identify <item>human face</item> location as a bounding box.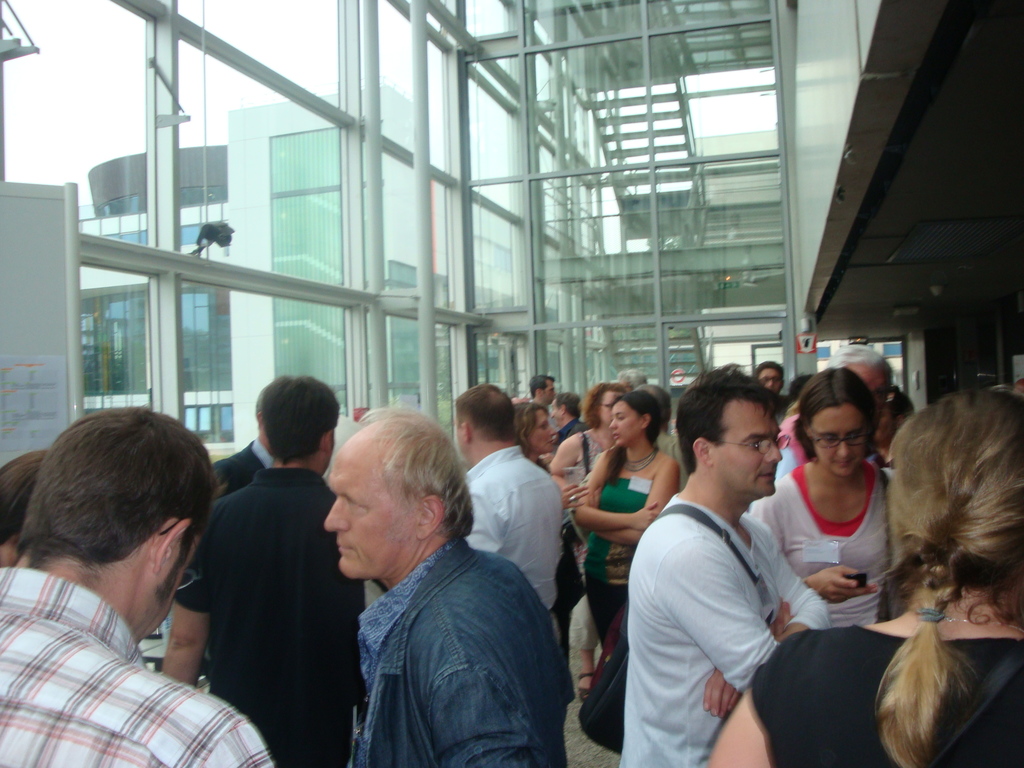
{"x1": 806, "y1": 405, "x2": 866, "y2": 479}.
